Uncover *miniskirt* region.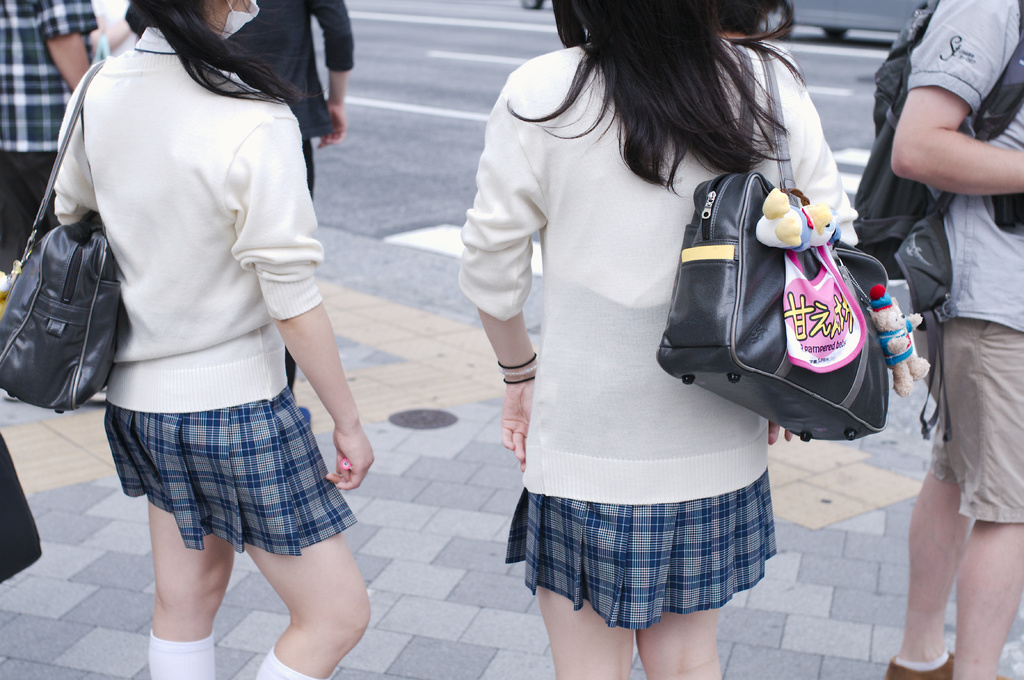
Uncovered: Rect(100, 388, 356, 554).
